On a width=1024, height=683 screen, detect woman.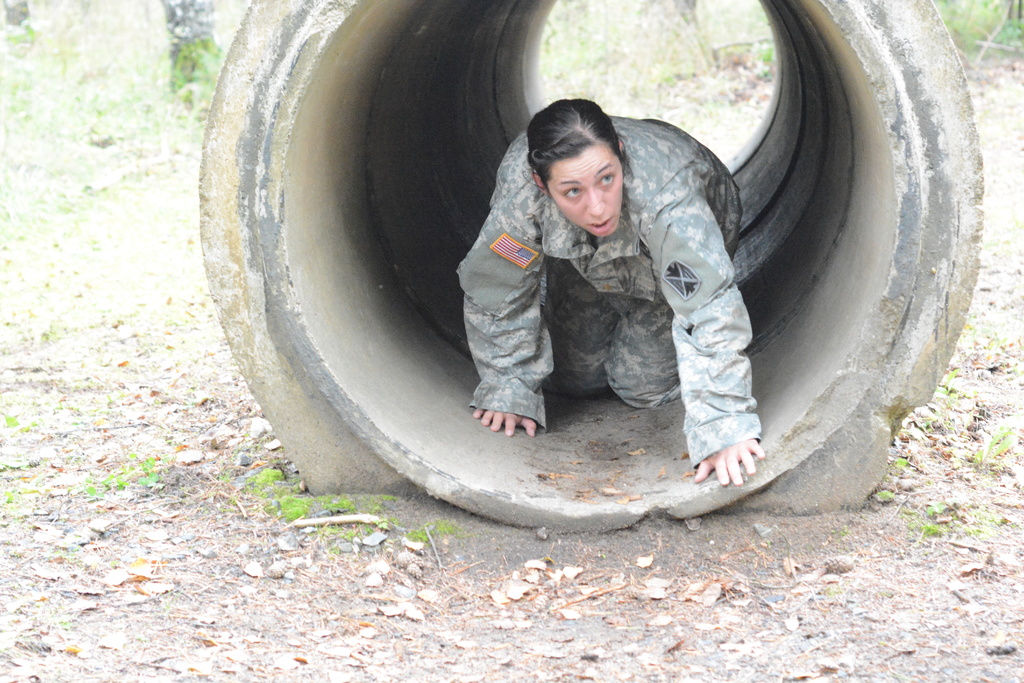
x1=445, y1=72, x2=767, y2=484.
